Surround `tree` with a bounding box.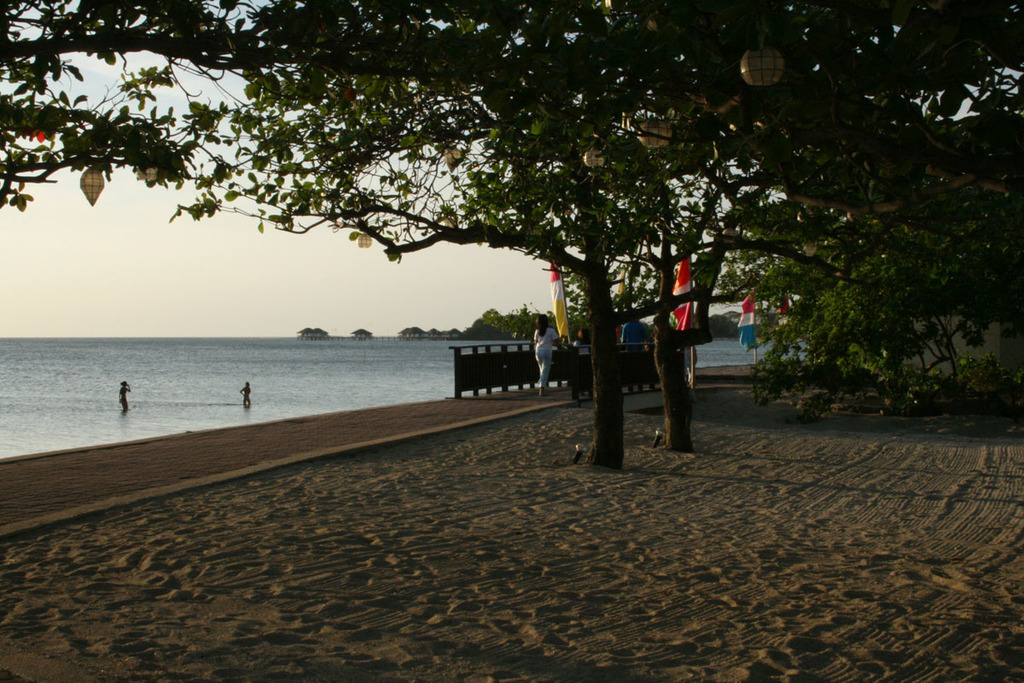
l=0, t=0, r=1023, b=463.
